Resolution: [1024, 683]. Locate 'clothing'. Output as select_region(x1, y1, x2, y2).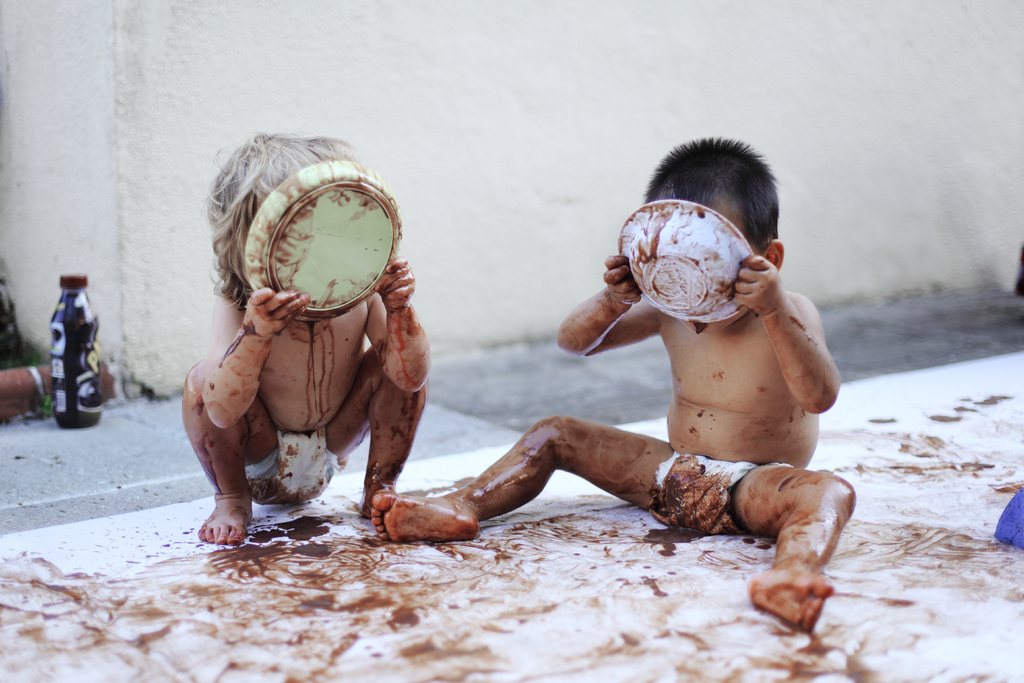
select_region(240, 425, 355, 502).
